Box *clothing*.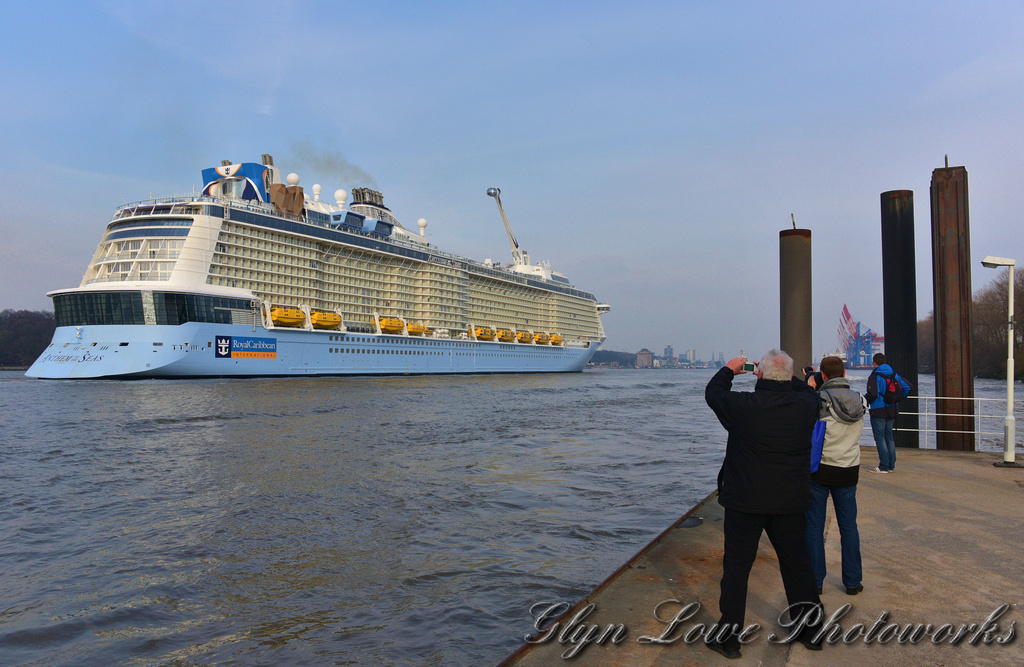
803, 463, 868, 592.
